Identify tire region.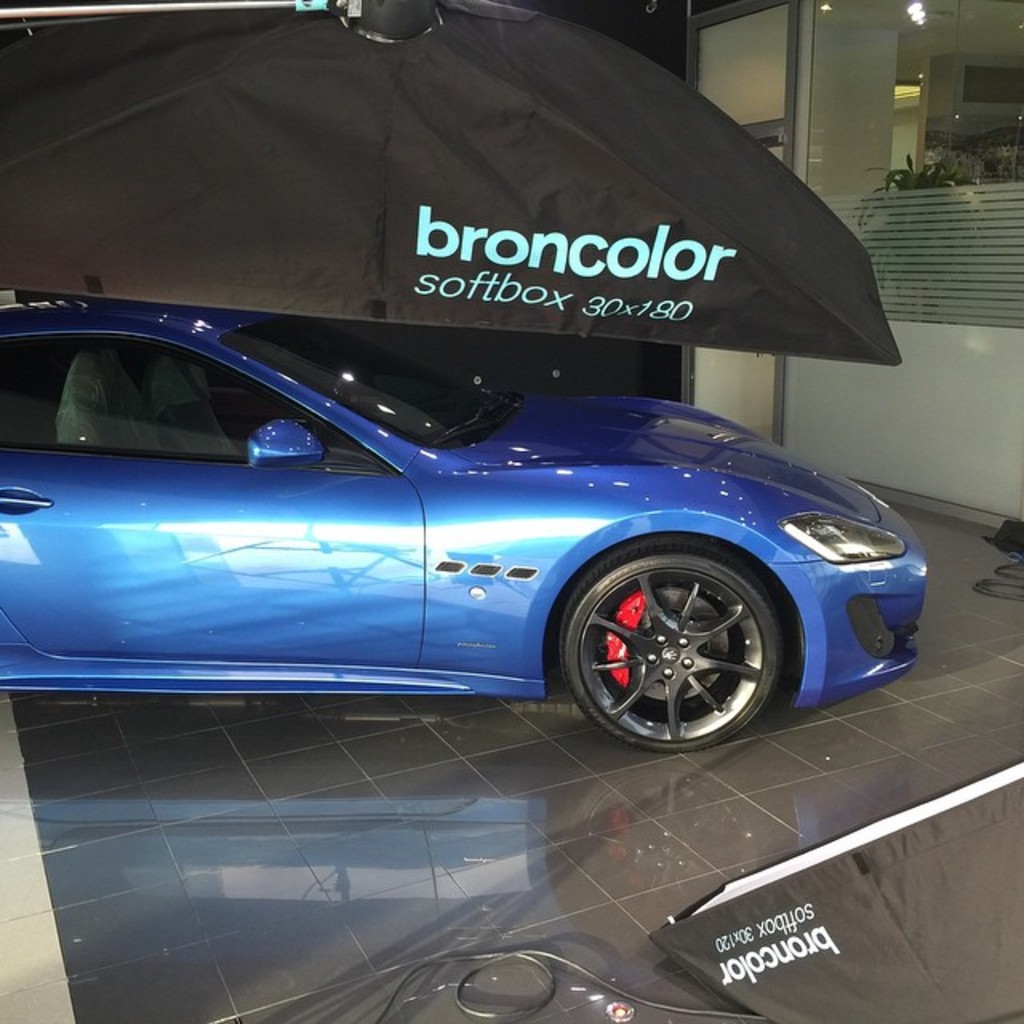
Region: bbox(557, 531, 787, 749).
